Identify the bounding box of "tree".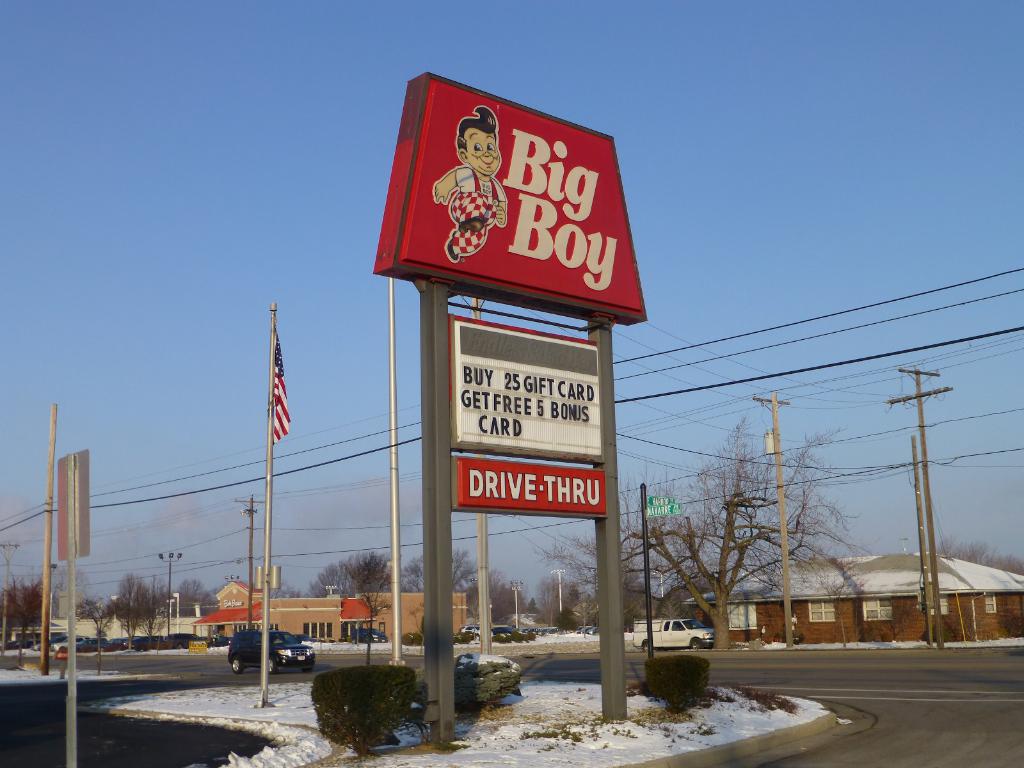
BBox(401, 543, 477, 585).
